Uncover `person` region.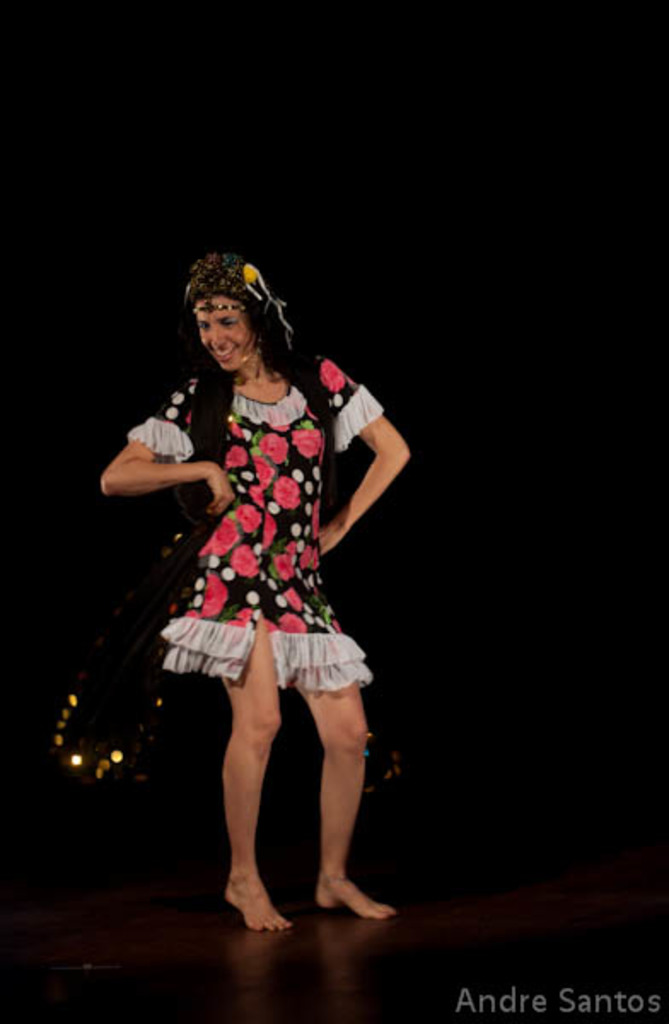
Uncovered: crop(94, 249, 411, 942).
